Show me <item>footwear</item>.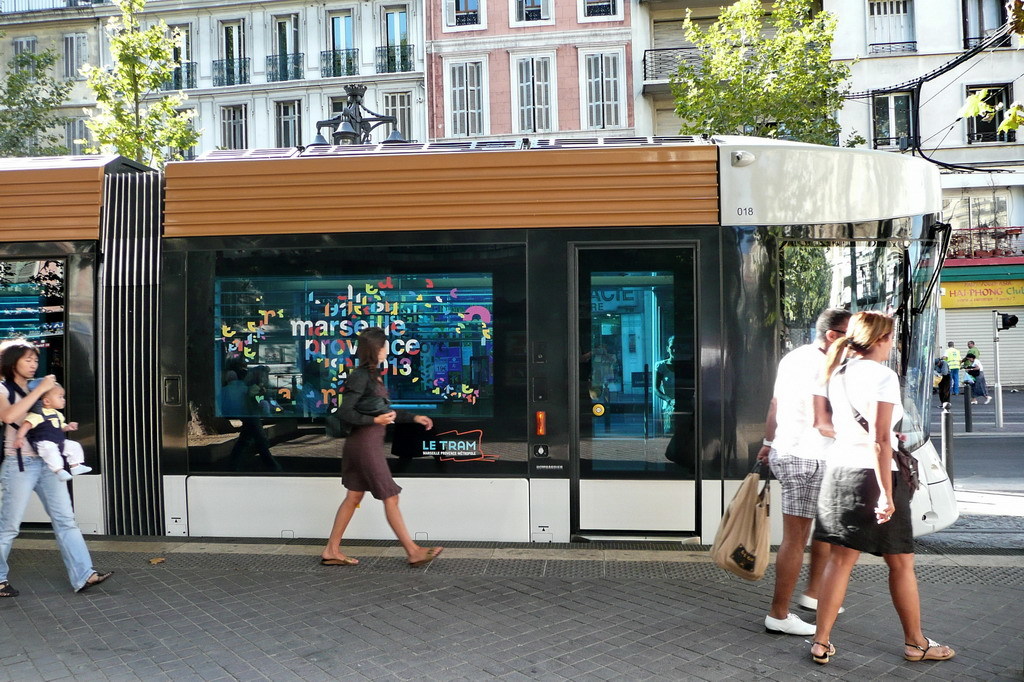
<item>footwear</item> is here: x1=799, y1=604, x2=847, y2=617.
